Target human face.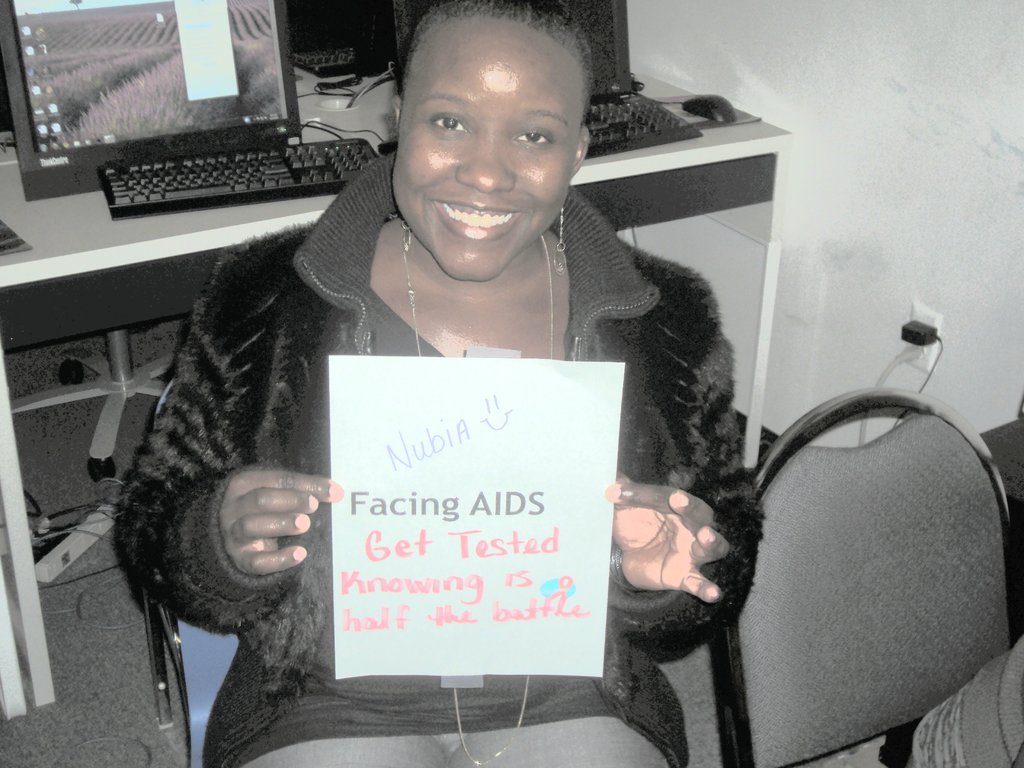
Target region: bbox=(386, 20, 584, 279).
